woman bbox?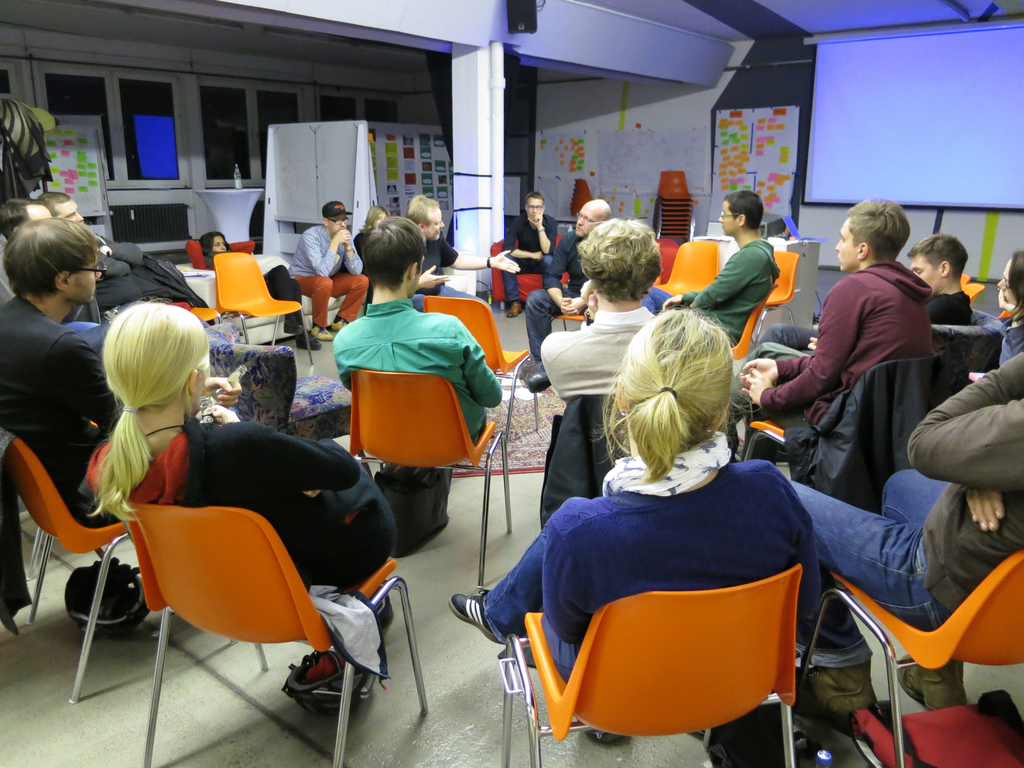
l=351, t=203, r=390, b=265
